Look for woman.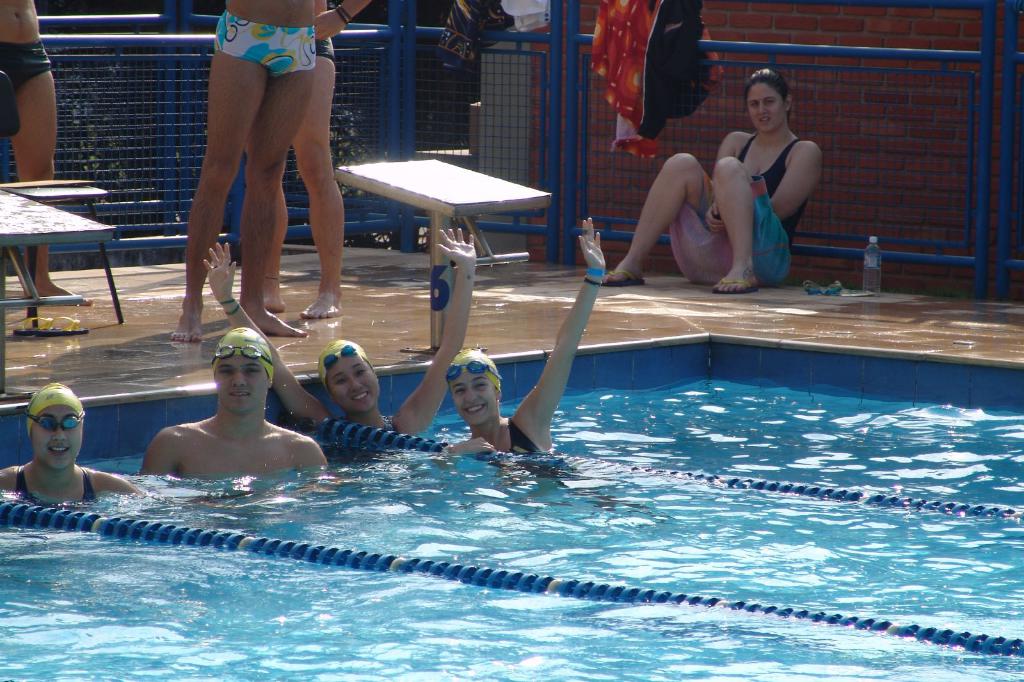
Found: Rect(201, 225, 477, 463).
